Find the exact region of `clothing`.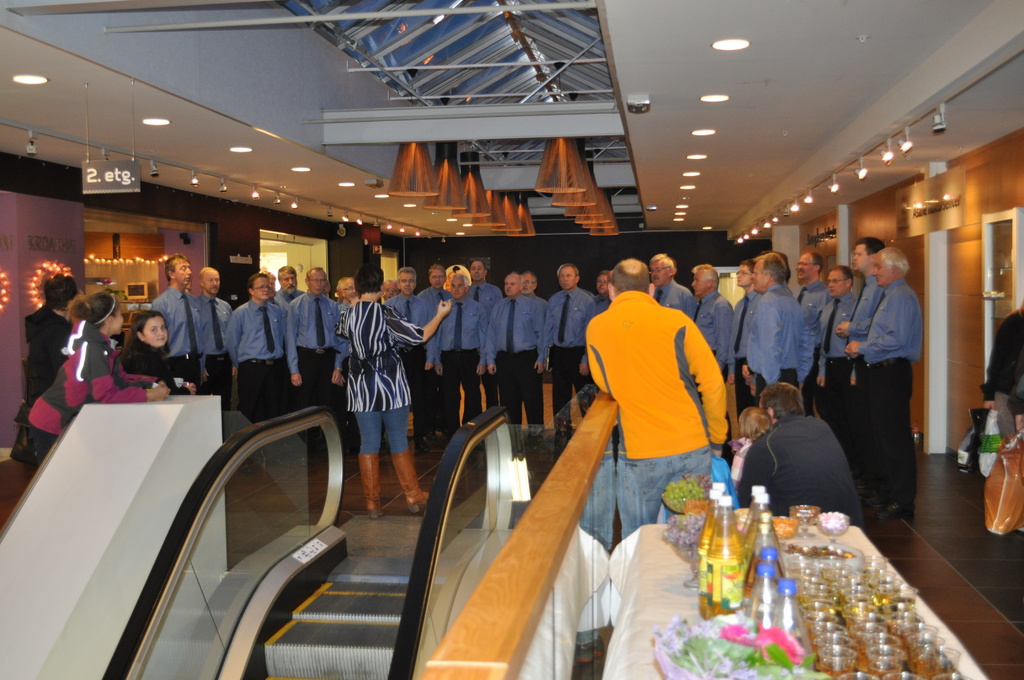
Exact region: x1=731 y1=437 x2=747 y2=480.
